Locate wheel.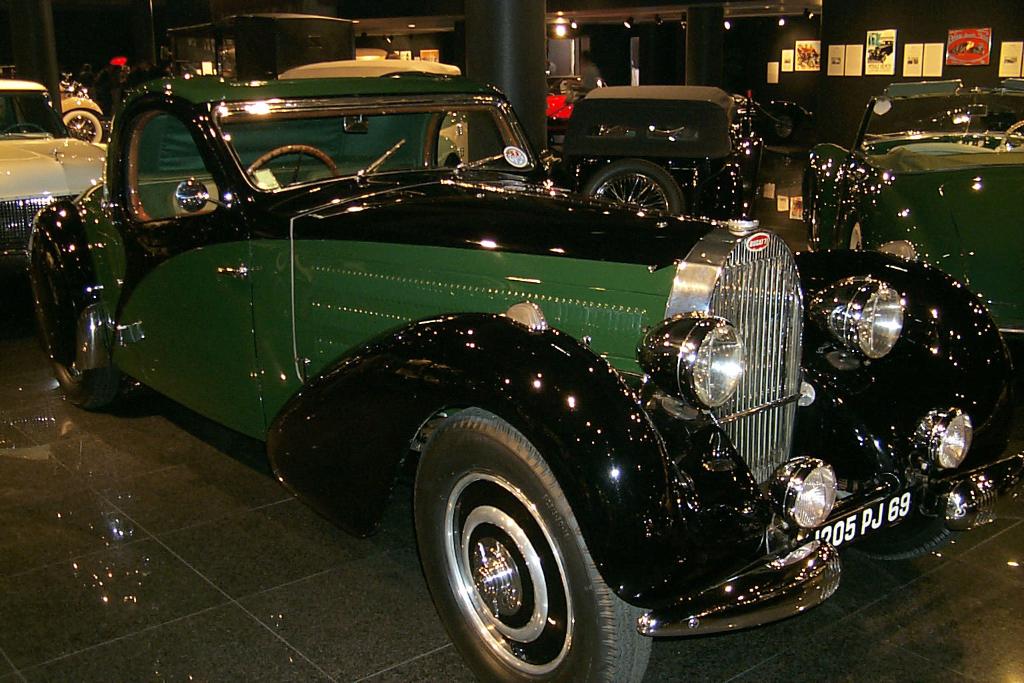
Bounding box: 62 105 103 143.
